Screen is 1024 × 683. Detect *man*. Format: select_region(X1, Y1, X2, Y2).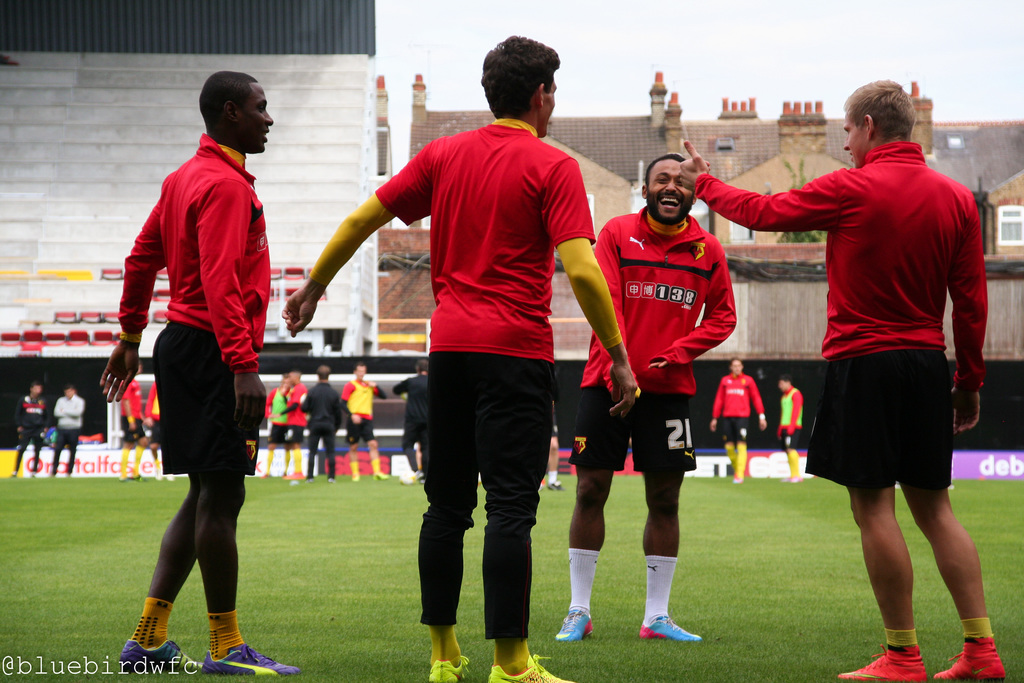
select_region(51, 383, 79, 475).
